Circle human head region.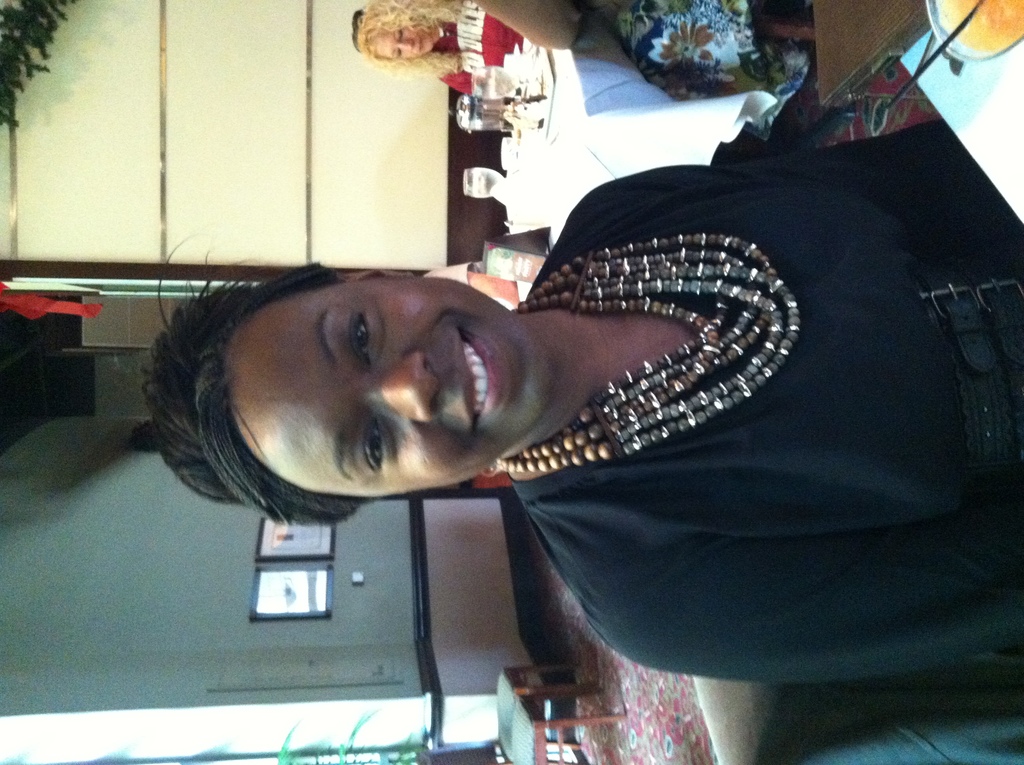
Region: {"x1": 180, "y1": 263, "x2": 590, "y2": 506}.
